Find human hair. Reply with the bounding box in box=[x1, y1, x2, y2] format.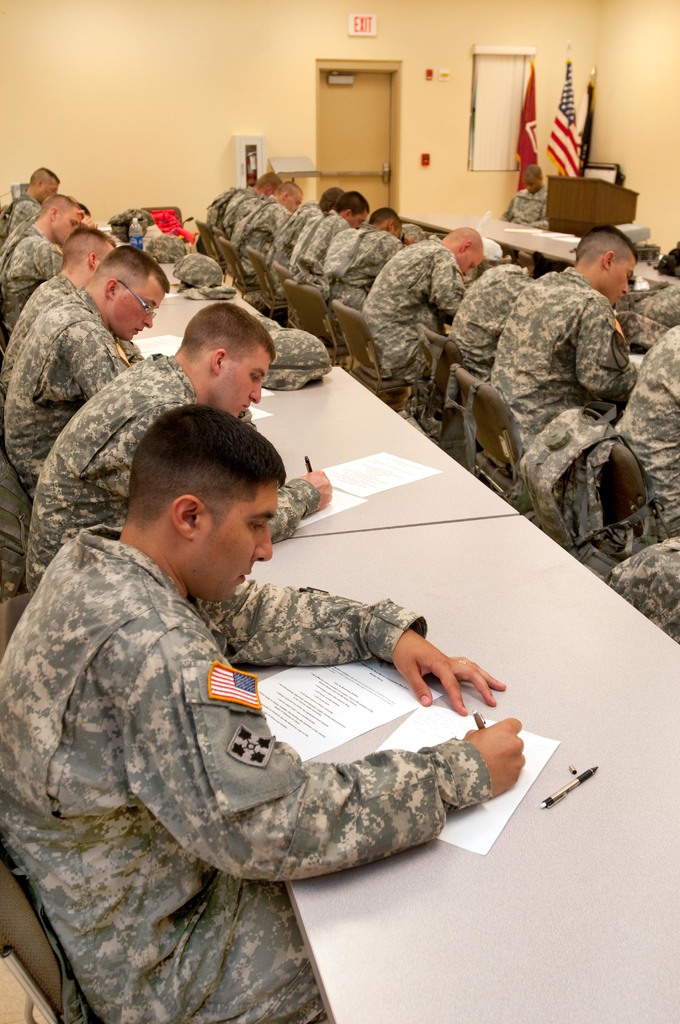
box=[115, 415, 289, 566].
